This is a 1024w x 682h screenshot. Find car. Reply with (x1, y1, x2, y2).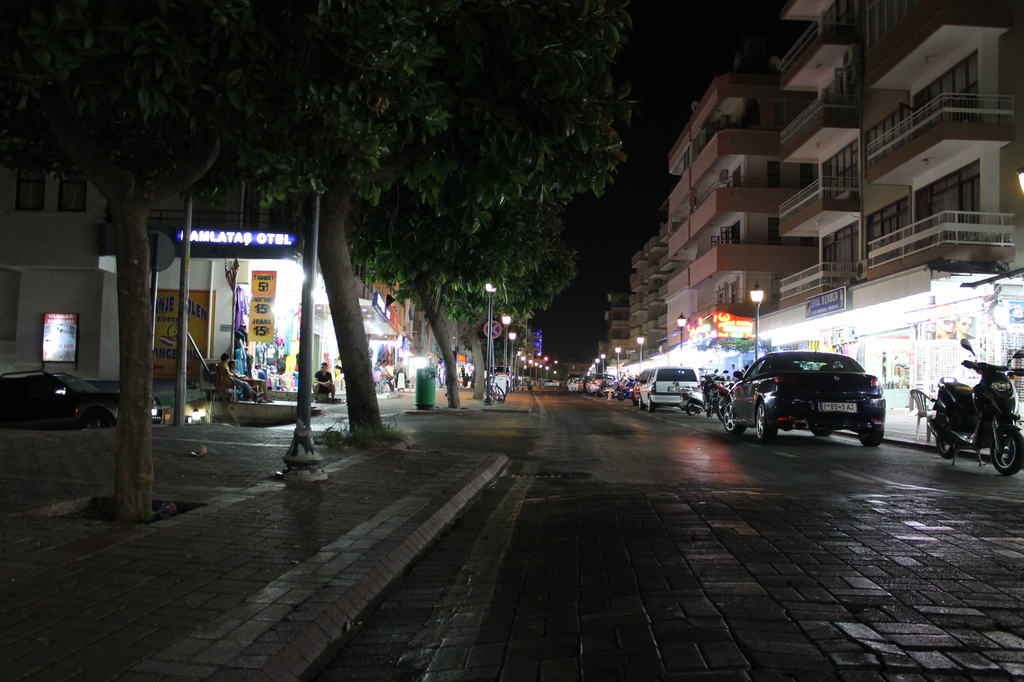
(739, 346, 902, 451).
